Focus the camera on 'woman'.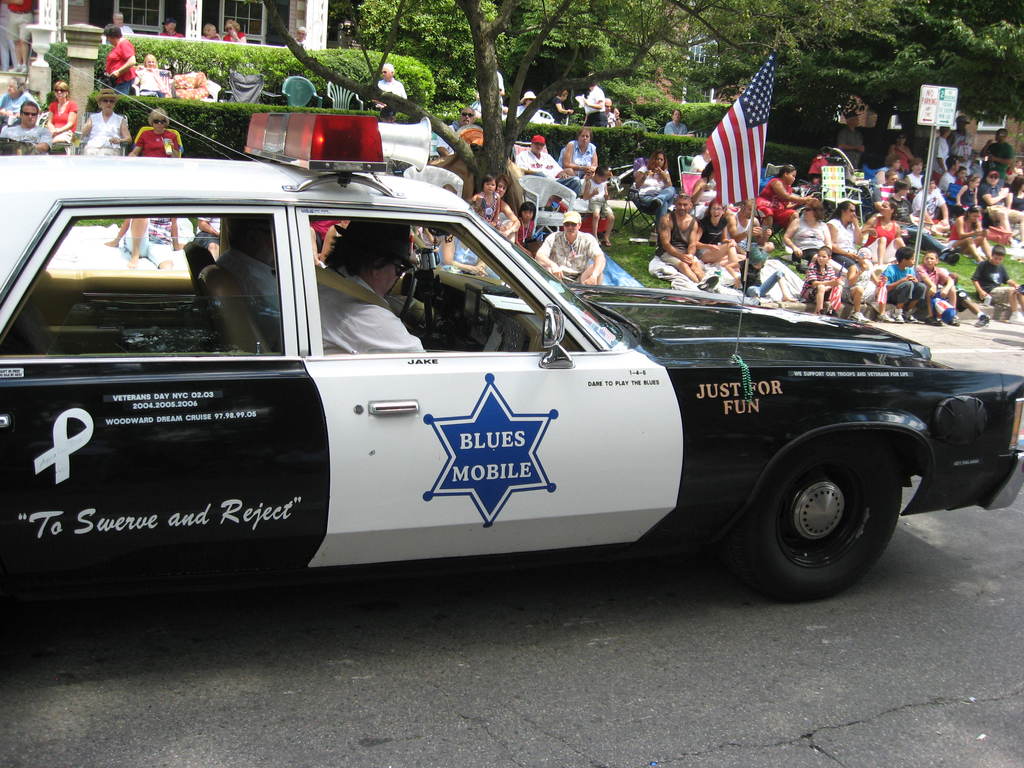
Focus region: Rect(131, 62, 170, 98).
